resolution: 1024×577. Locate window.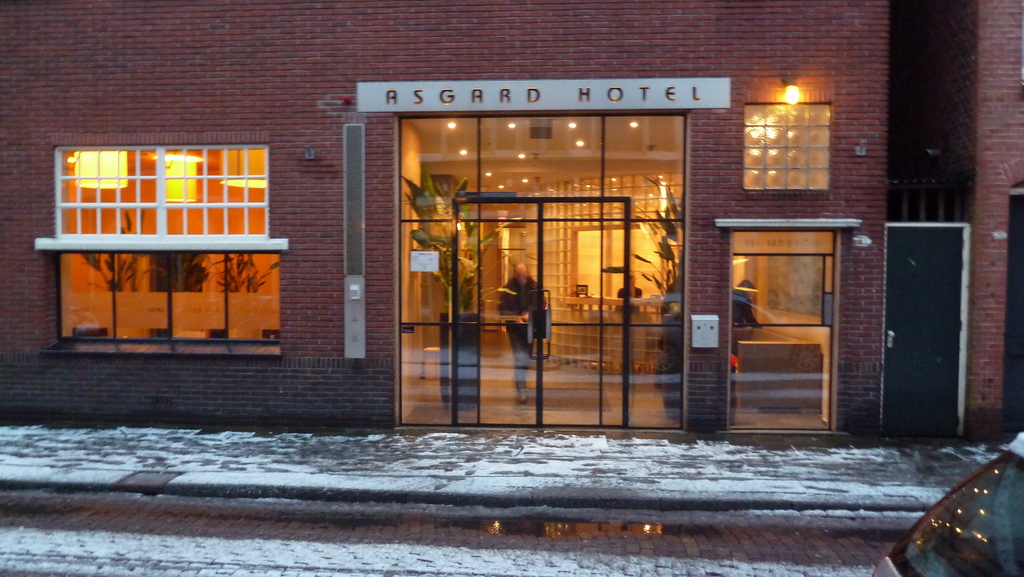
(741, 104, 832, 191).
